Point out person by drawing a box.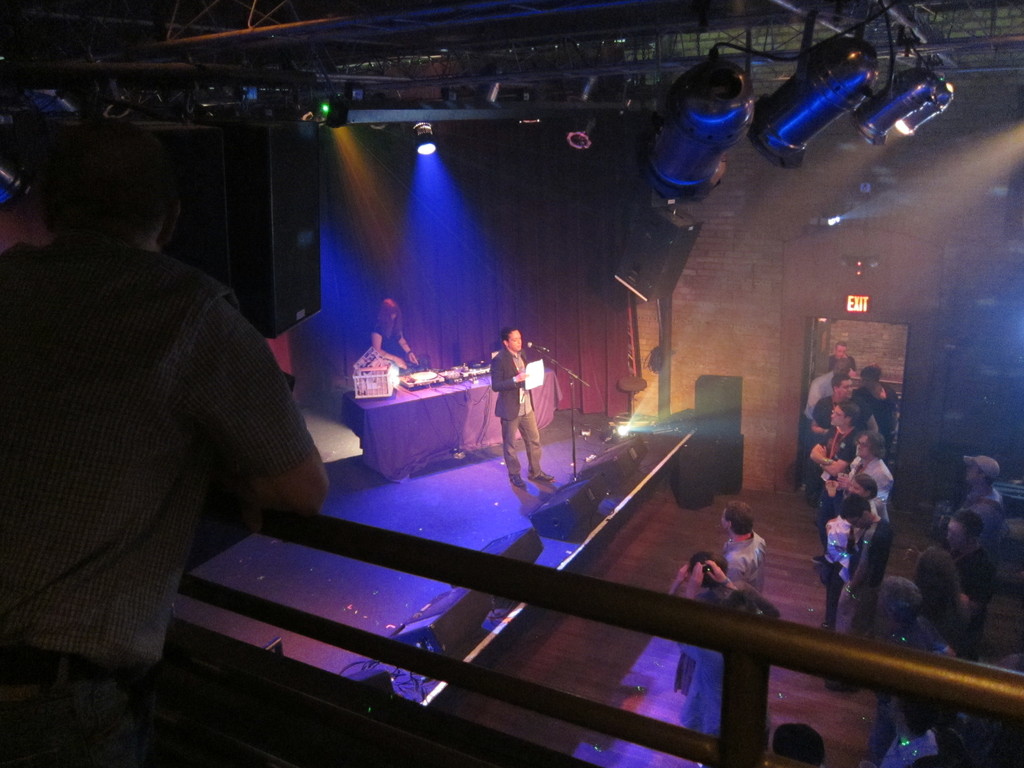
pyautogui.locateOnScreen(377, 298, 430, 368).
